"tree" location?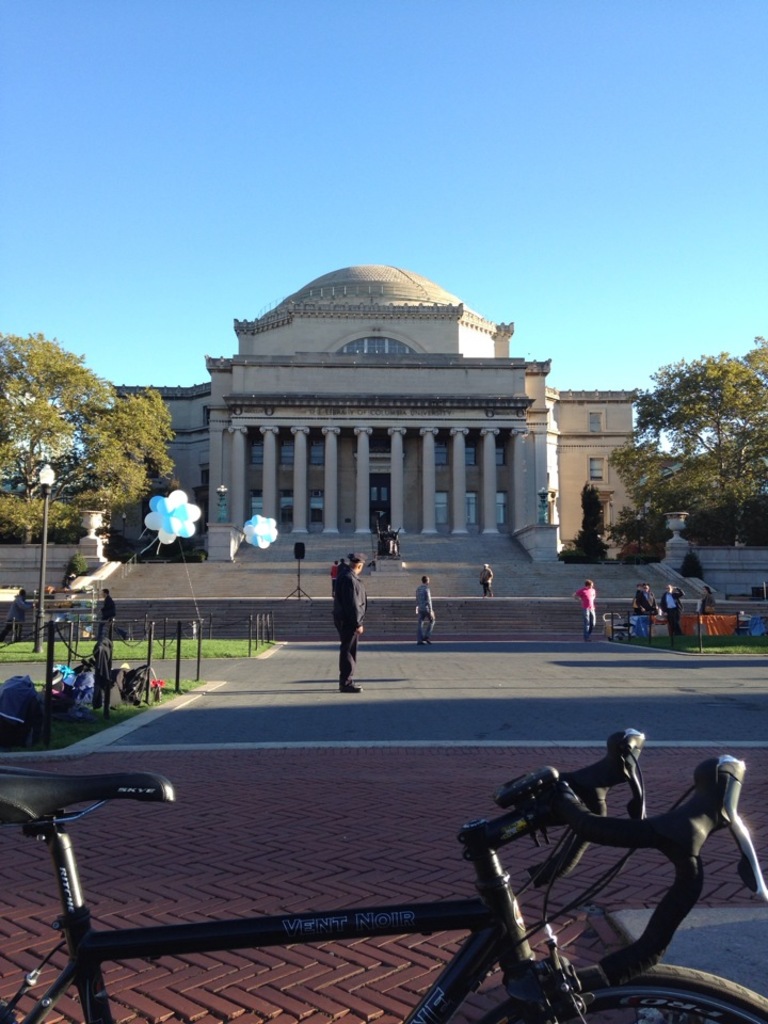
Rect(601, 332, 767, 554)
